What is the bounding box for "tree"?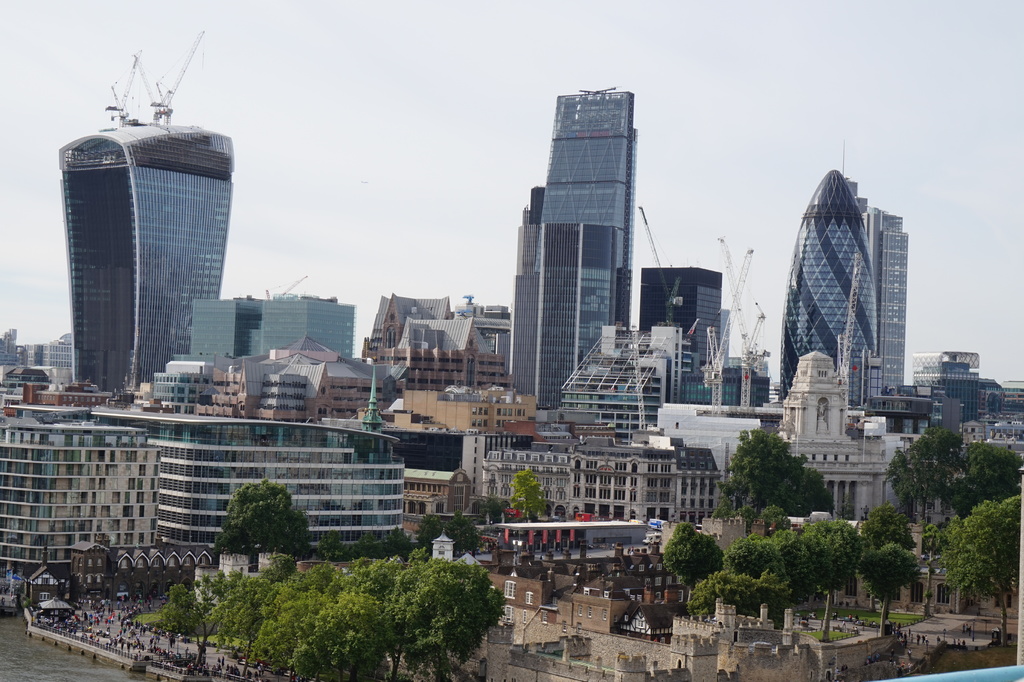
{"x1": 716, "y1": 424, "x2": 835, "y2": 534}.
